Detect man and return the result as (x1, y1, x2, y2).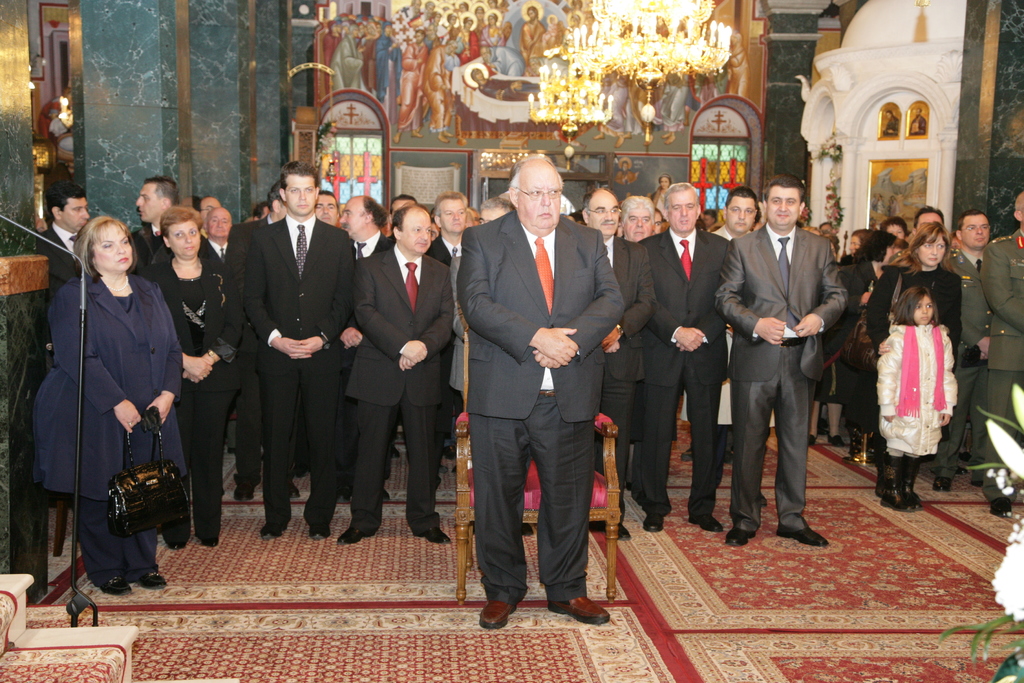
(934, 213, 997, 489).
